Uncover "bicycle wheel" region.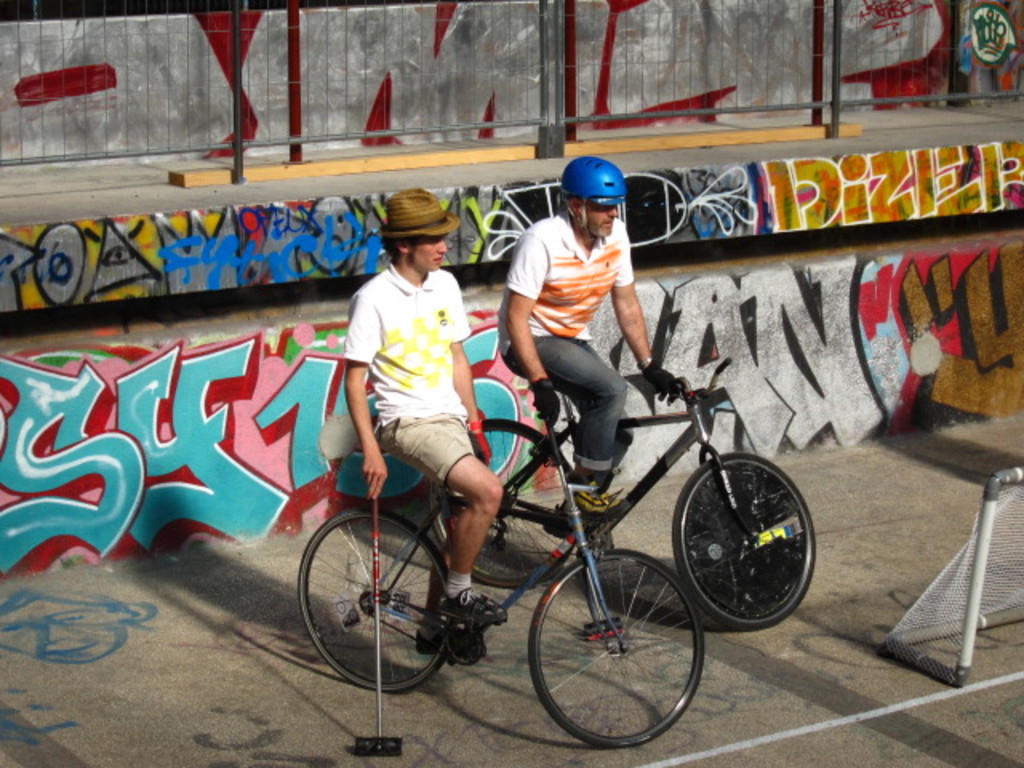
Uncovered: left=680, top=453, right=818, bottom=634.
